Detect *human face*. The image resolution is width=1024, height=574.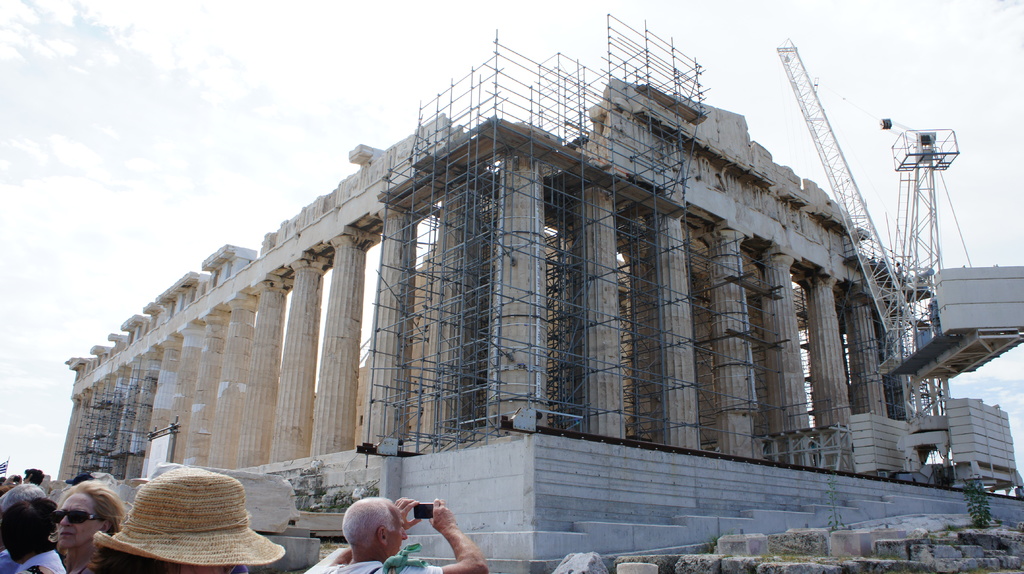
<region>55, 496, 99, 550</region>.
